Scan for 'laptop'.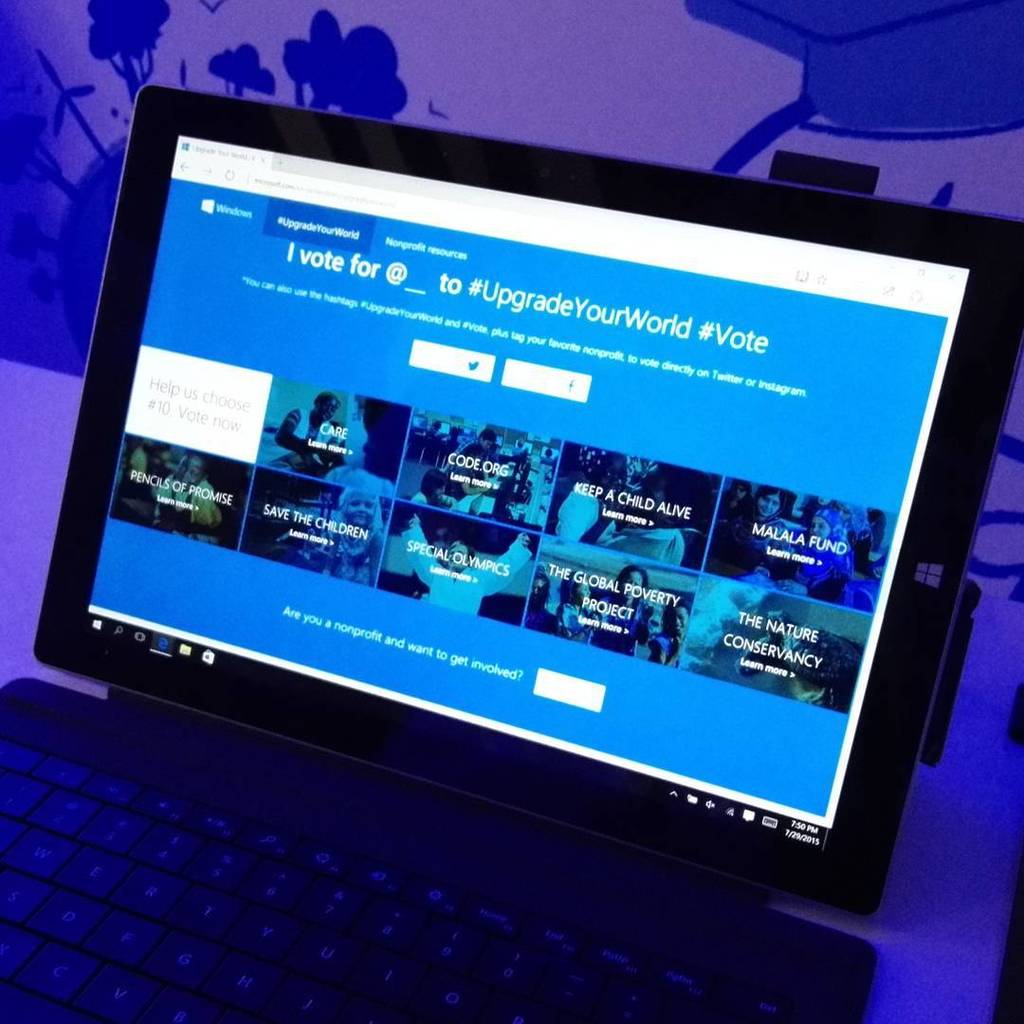
Scan result: rect(0, 76, 1020, 1022).
